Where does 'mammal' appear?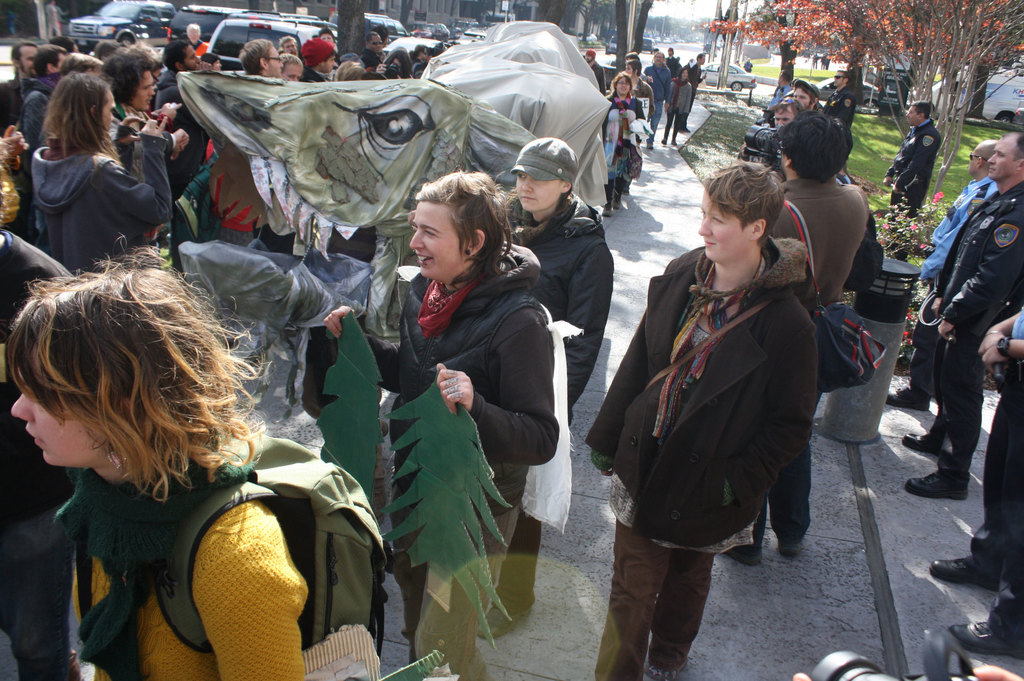
Appears at 927,299,1023,661.
